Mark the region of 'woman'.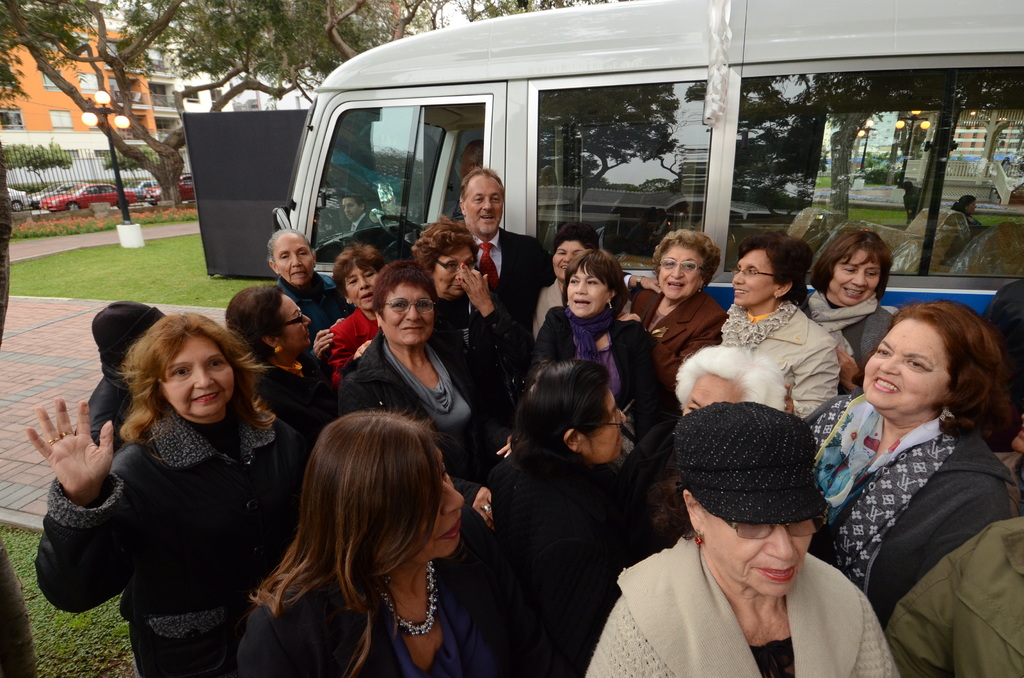
Region: (left=586, top=398, right=900, bottom=677).
